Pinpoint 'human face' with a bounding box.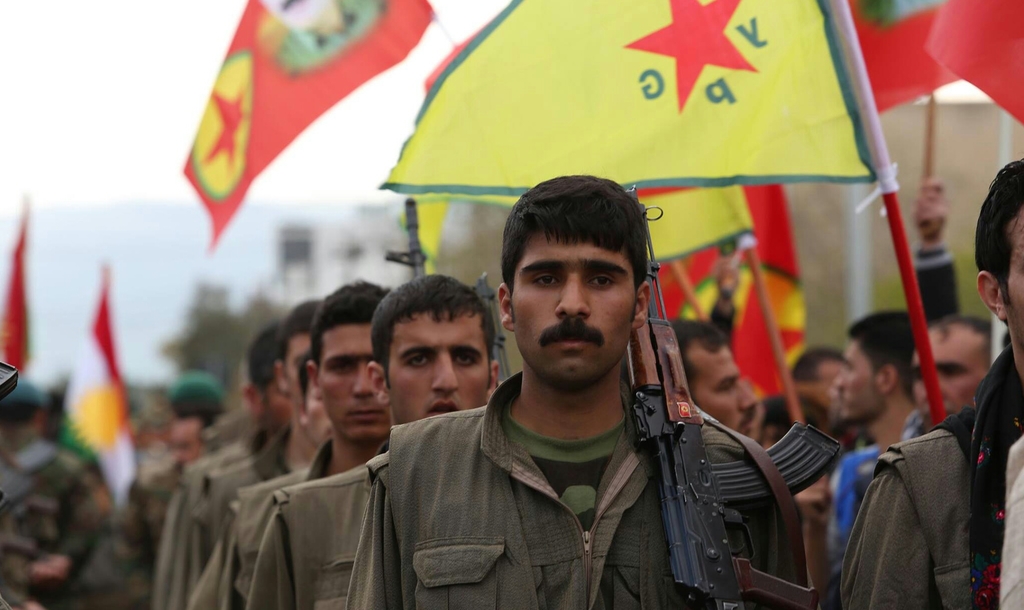
select_region(387, 309, 491, 425).
